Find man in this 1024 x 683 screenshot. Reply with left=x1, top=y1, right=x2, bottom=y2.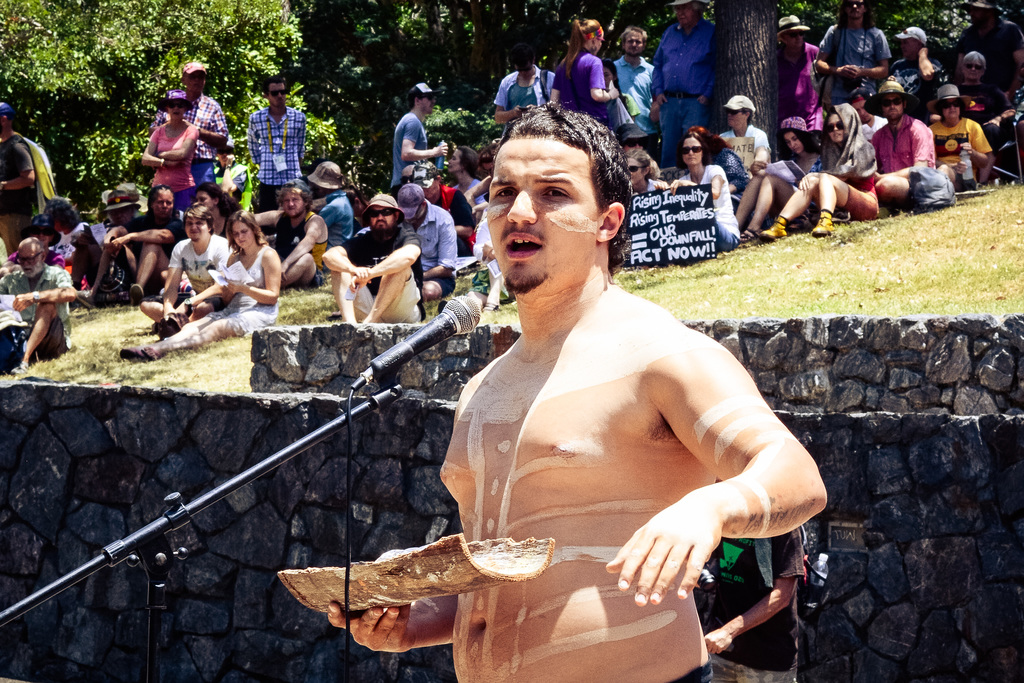
left=611, top=27, right=667, bottom=167.
